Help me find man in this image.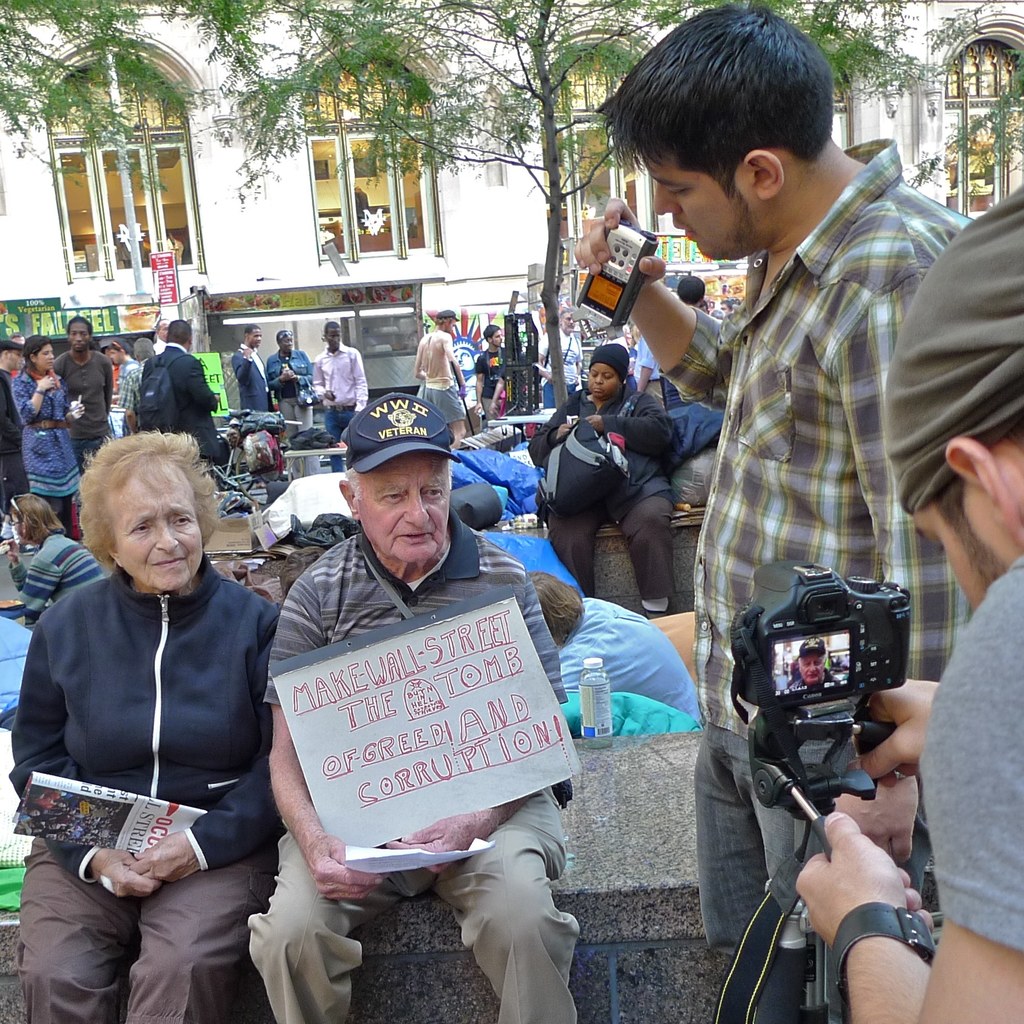
Found it: 243:392:621:975.
